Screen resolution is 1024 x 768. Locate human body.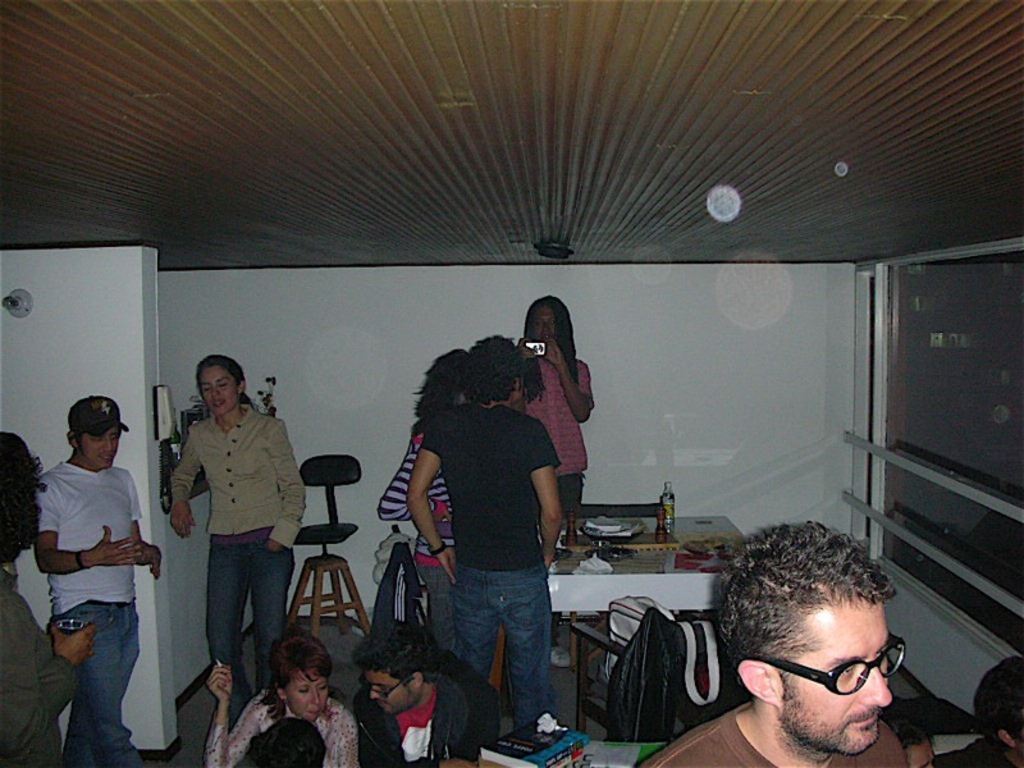
(206, 663, 355, 767).
